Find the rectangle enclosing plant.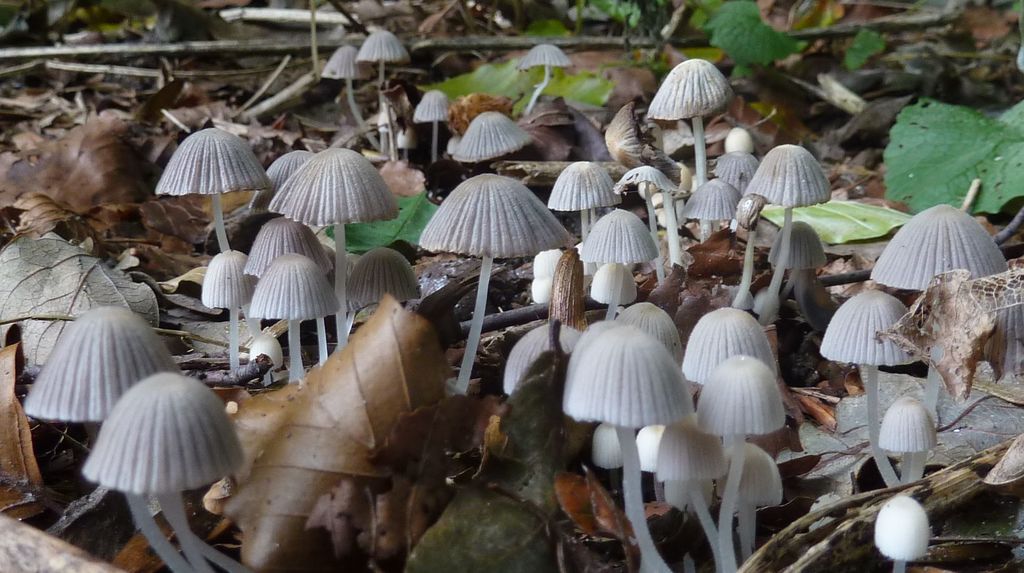
[left=330, top=181, right=440, bottom=254].
